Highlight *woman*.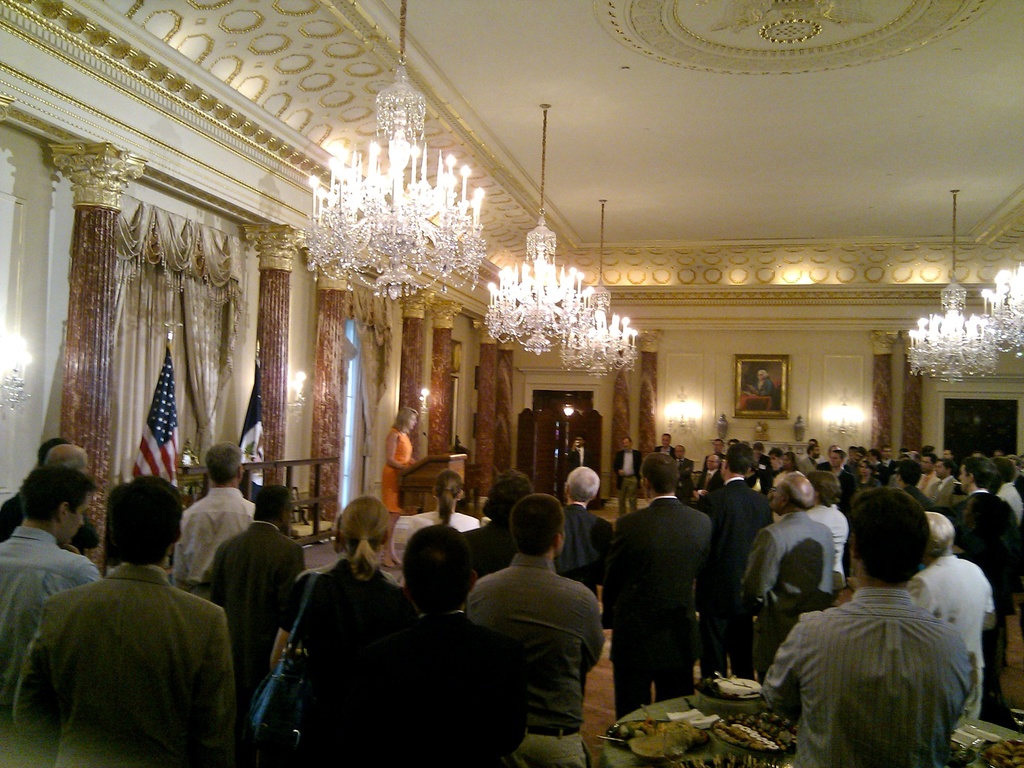
Highlighted region: (825, 449, 855, 580).
